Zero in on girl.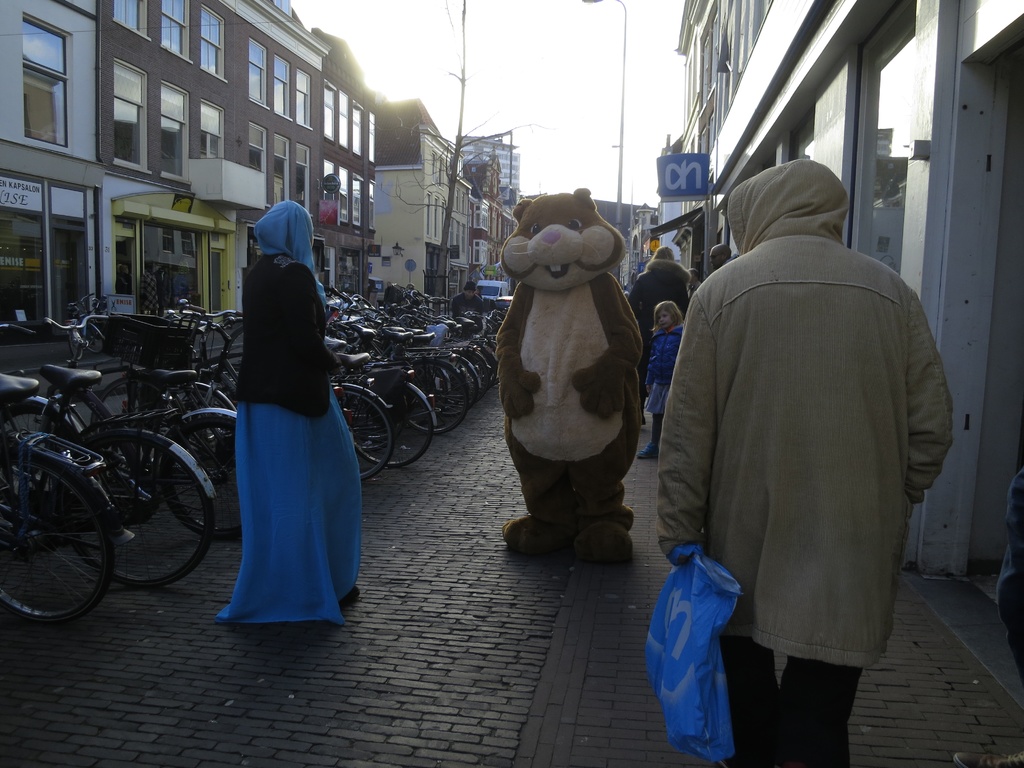
Zeroed in: region(645, 302, 684, 457).
